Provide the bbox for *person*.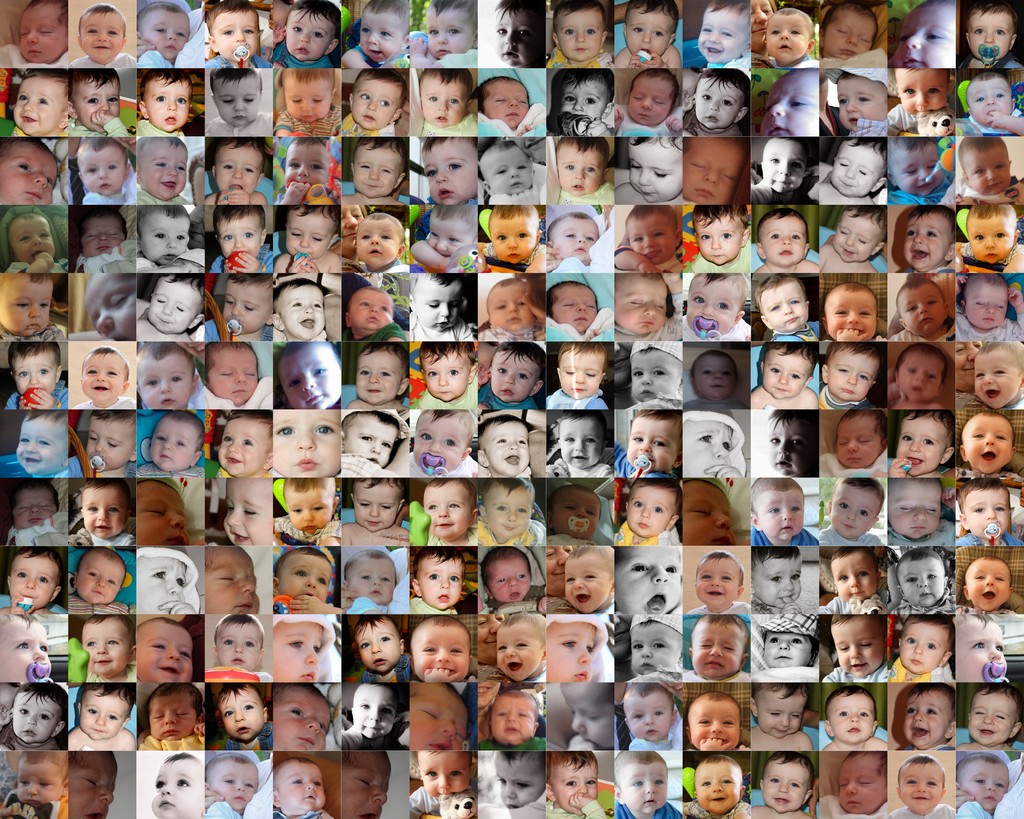
(216, 411, 272, 477).
